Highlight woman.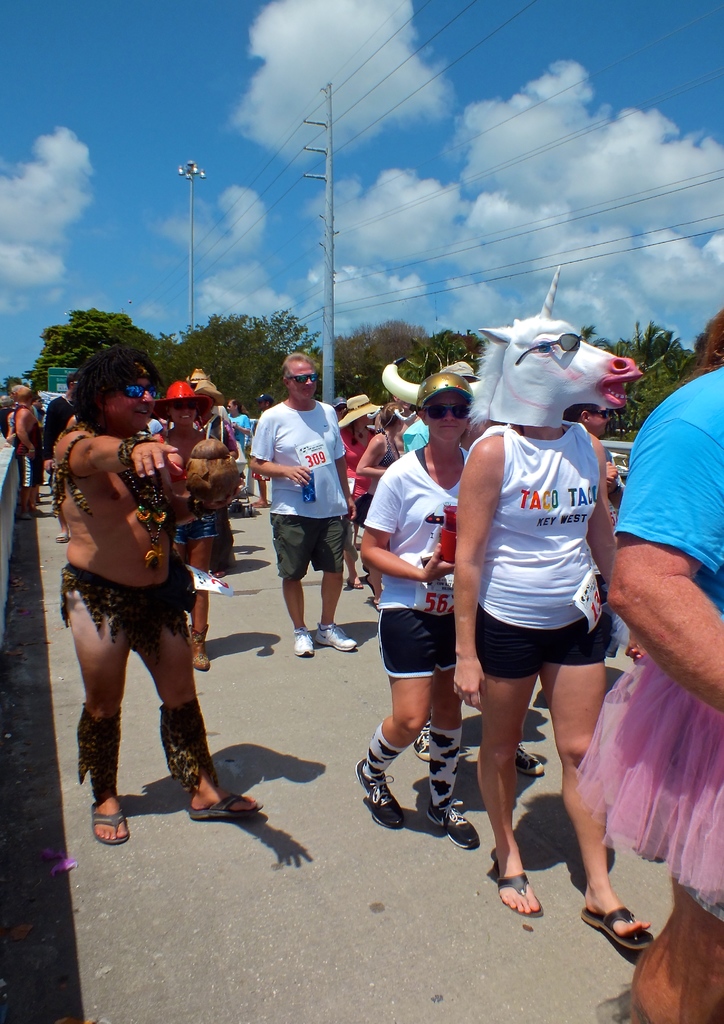
Highlighted region: detection(349, 404, 405, 621).
